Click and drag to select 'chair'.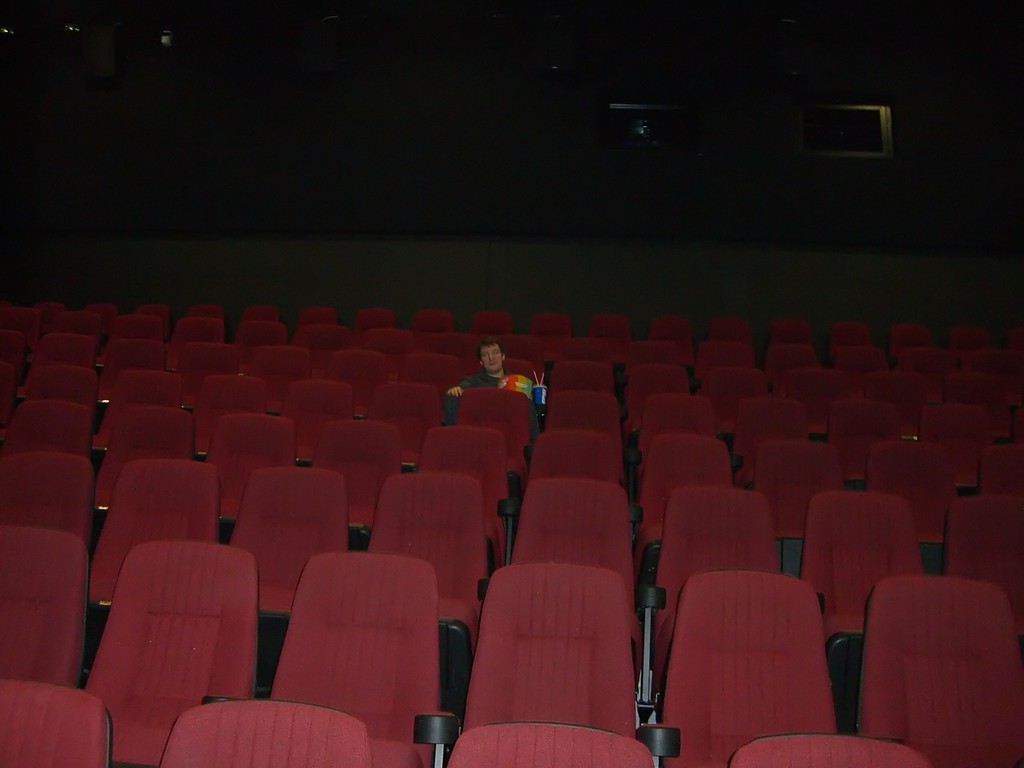
Selection: Rect(98, 367, 189, 440).
